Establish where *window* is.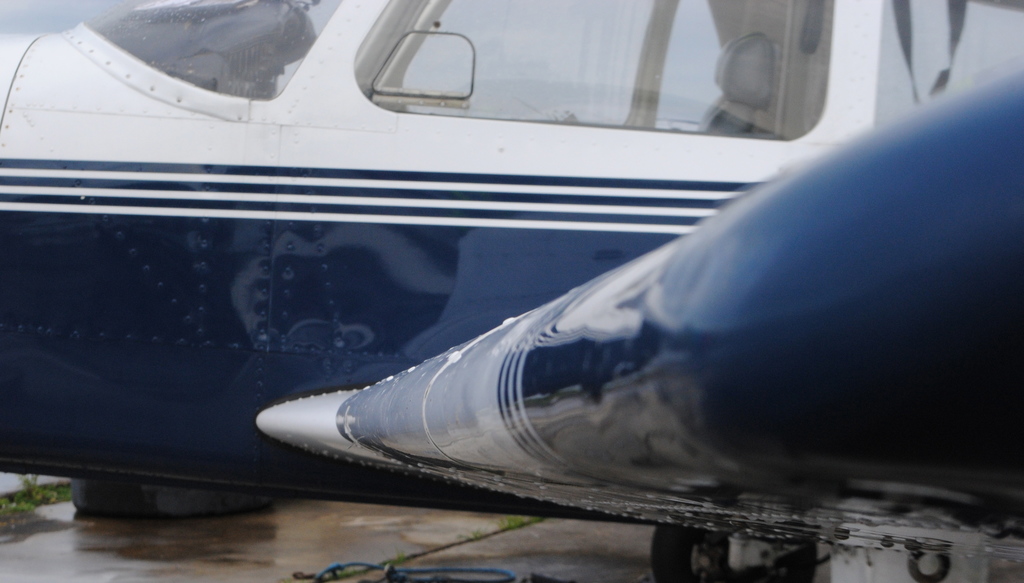
Established at x1=358, y1=0, x2=838, y2=143.
